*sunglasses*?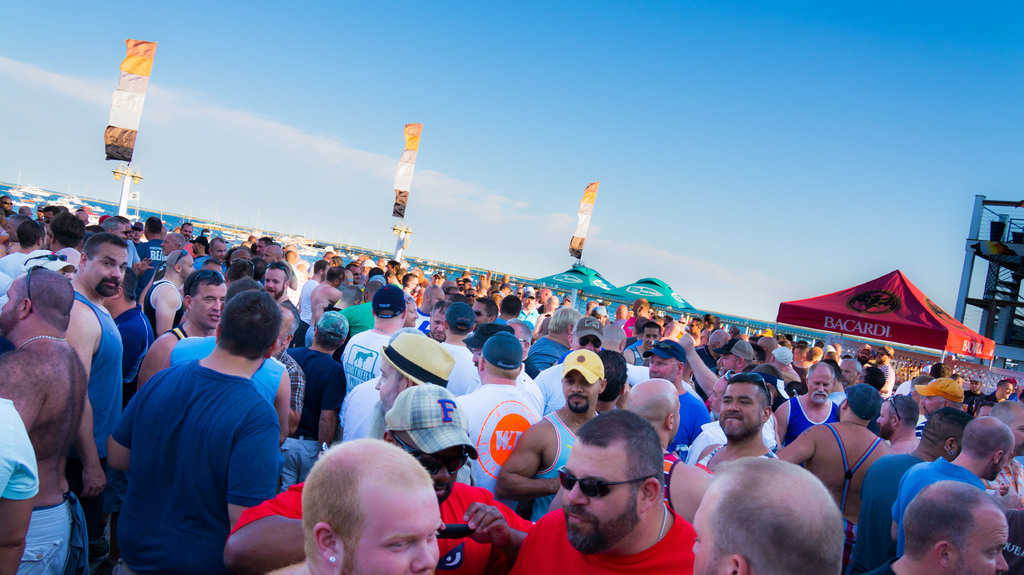
crop(265, 261, 290, 278)
